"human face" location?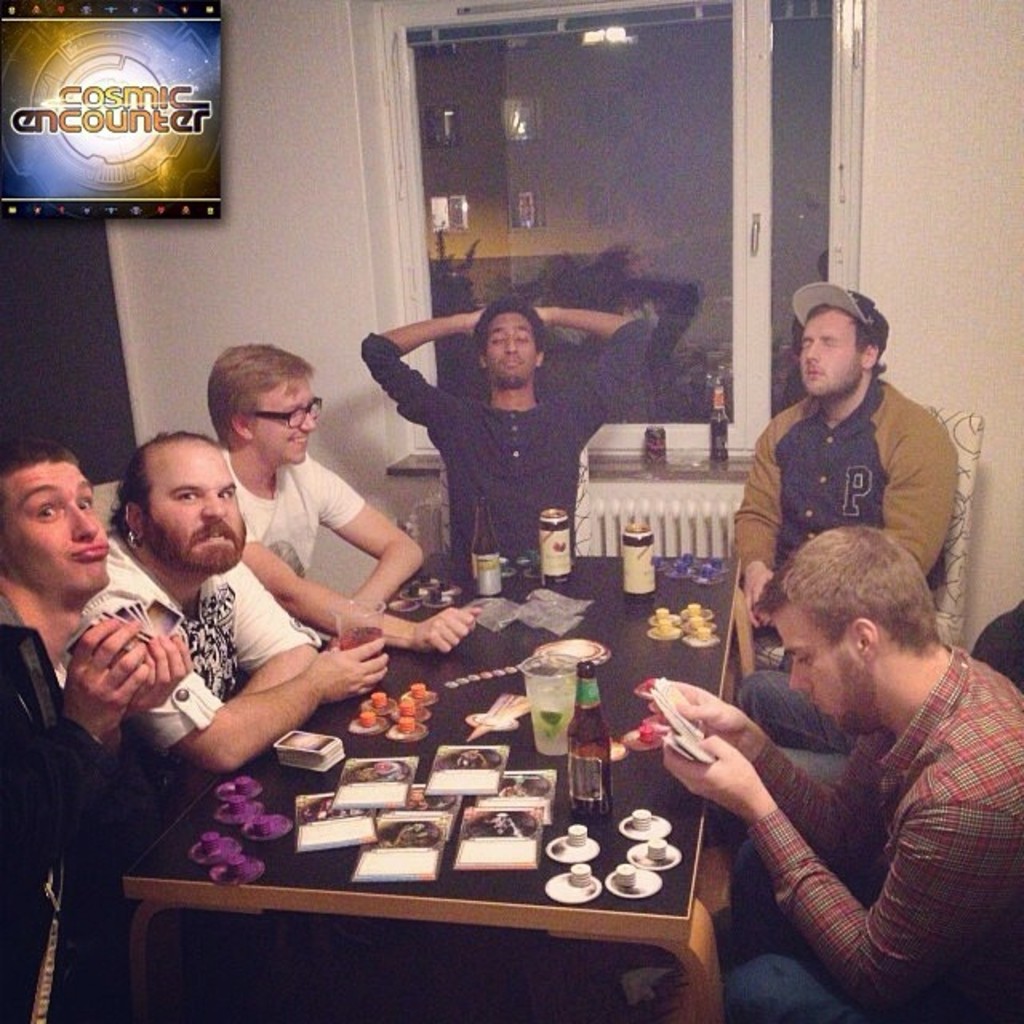
254,378,317,462
